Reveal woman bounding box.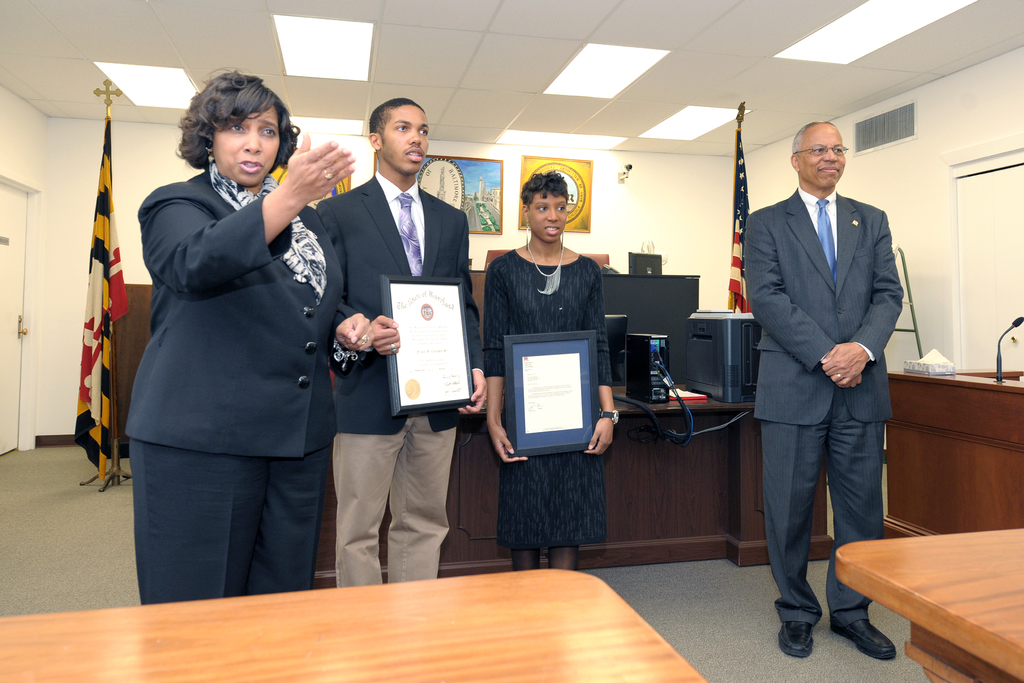
Revealed: {"left": 124, "top": 67, "right": 376, "bottom": 600}.
